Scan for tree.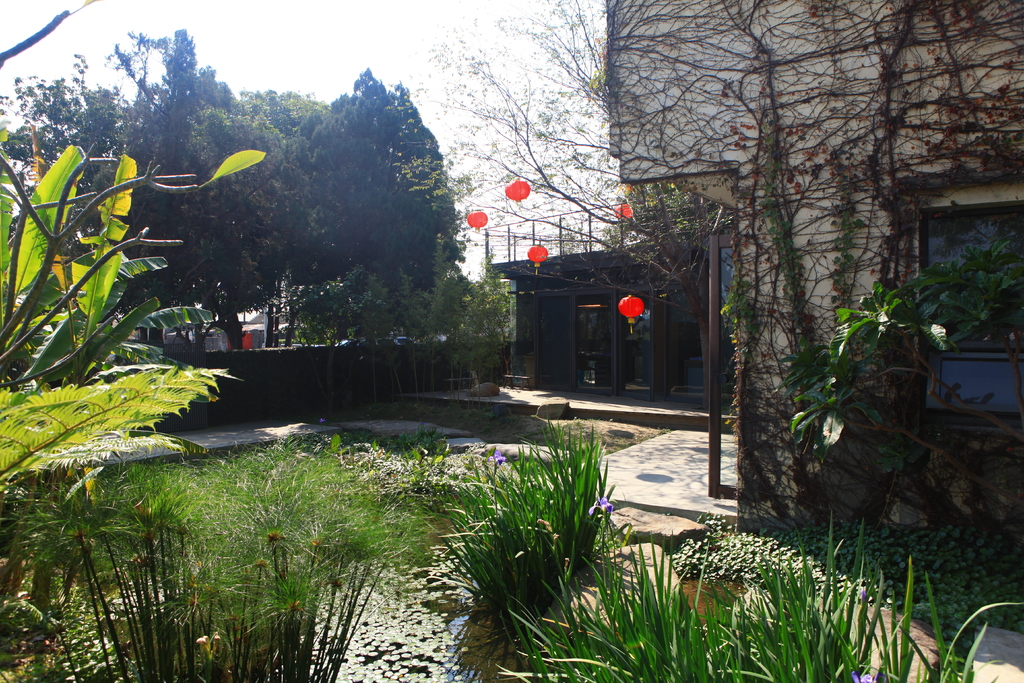
Scan result: locate(257, 67, 468, 384).
